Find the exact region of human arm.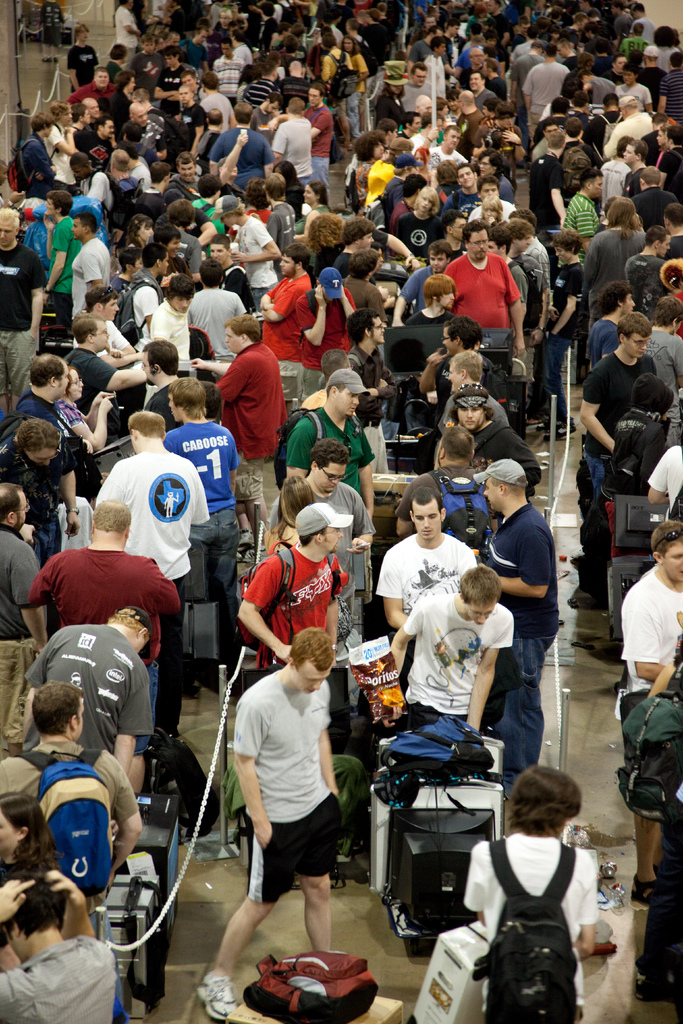
Exact region: (26, 406, 66, 450).
